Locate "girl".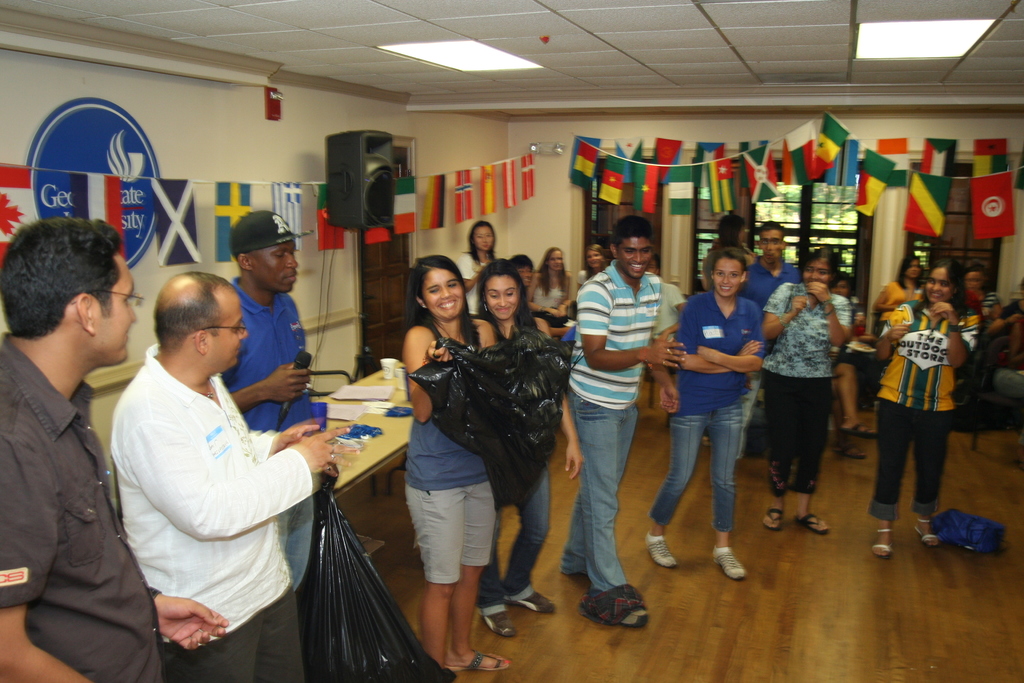
Bounding box: select_region(530, 247, 572, 329).
